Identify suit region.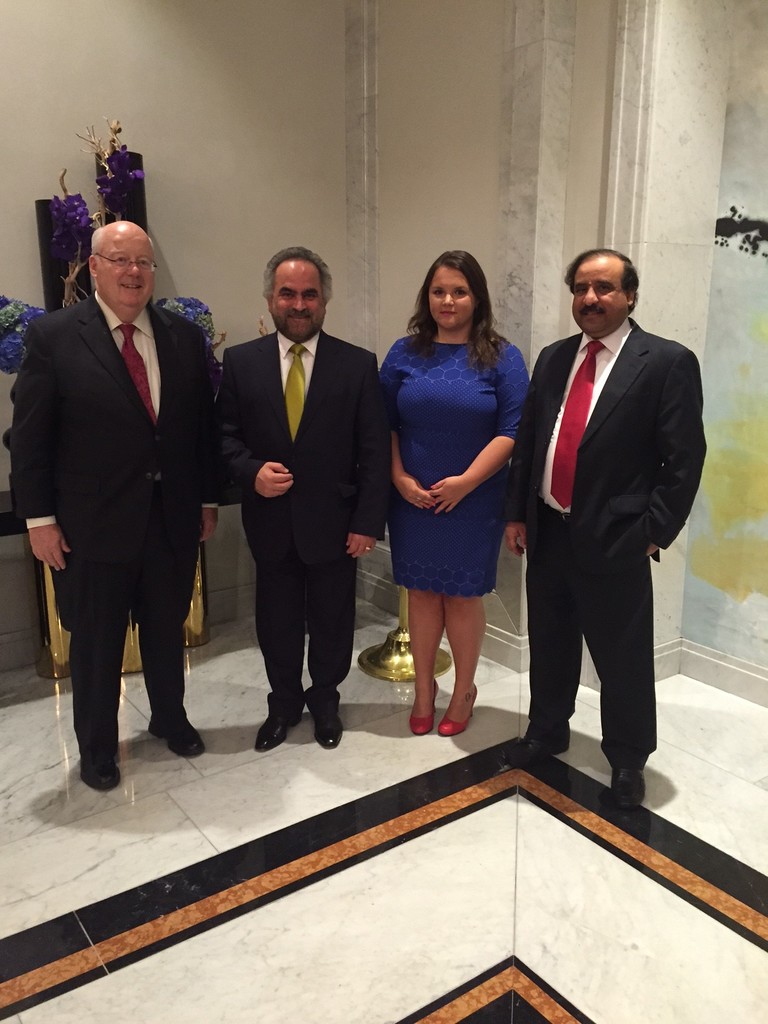
Region: 30 200 218 803.
